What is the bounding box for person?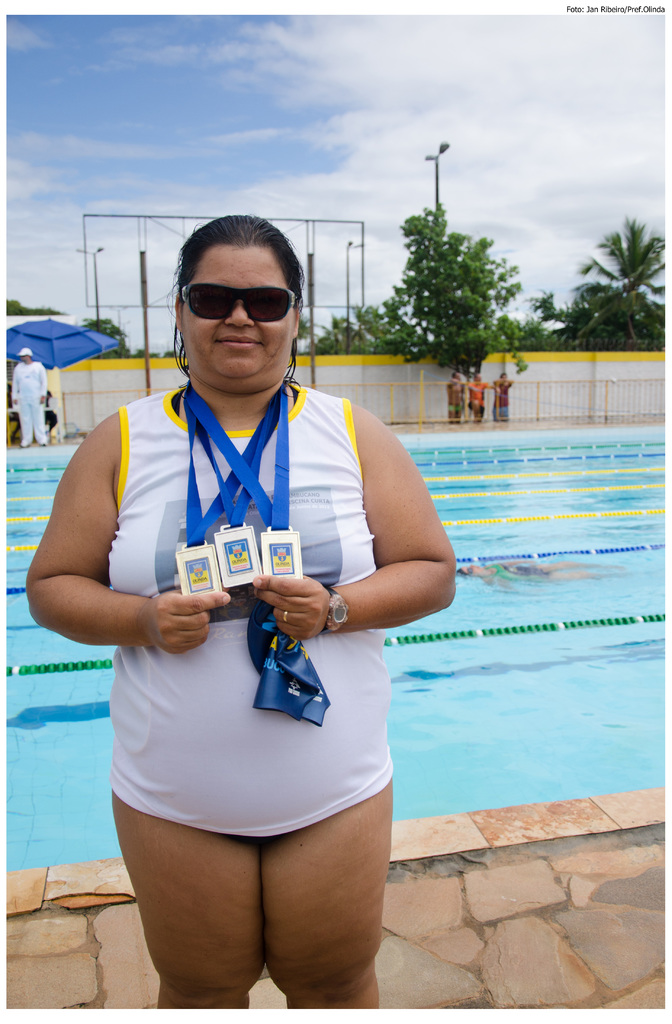
x1=443, y1=369, x2=468, y2=421.
